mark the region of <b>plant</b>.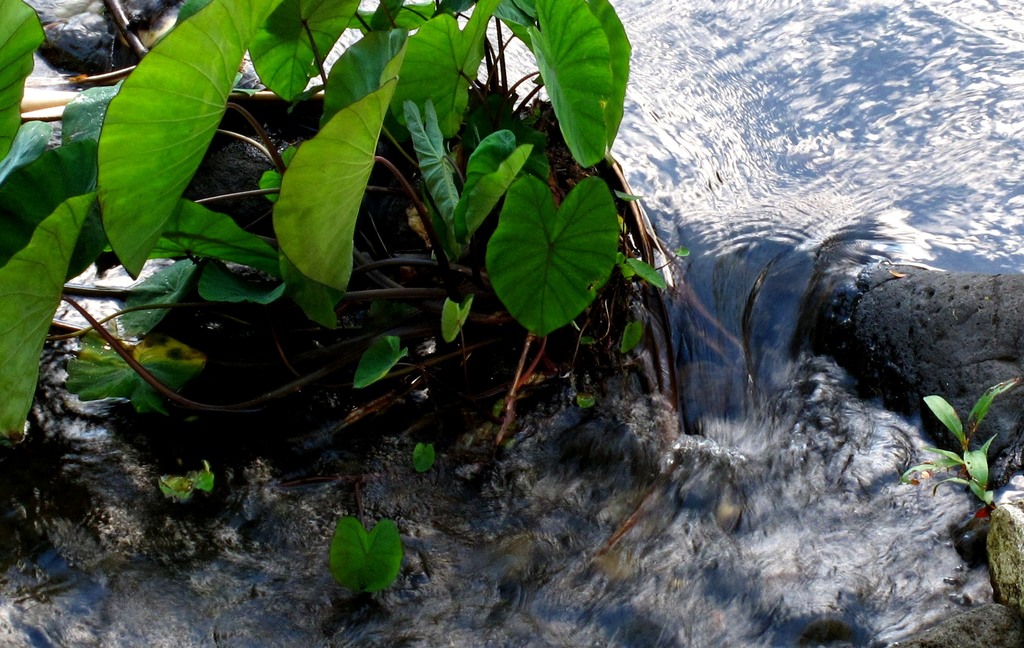
Region: {"x1": 330, "y1": 518, "x2": 409, "y2": 602}.
